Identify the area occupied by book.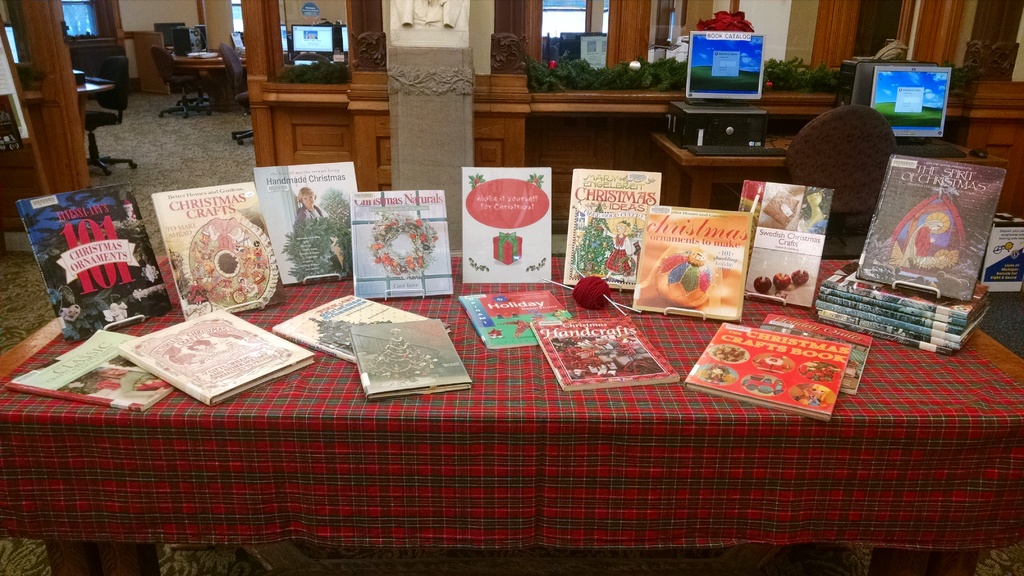
Area: x1=350 y1=188 x2=454 y2=301.
